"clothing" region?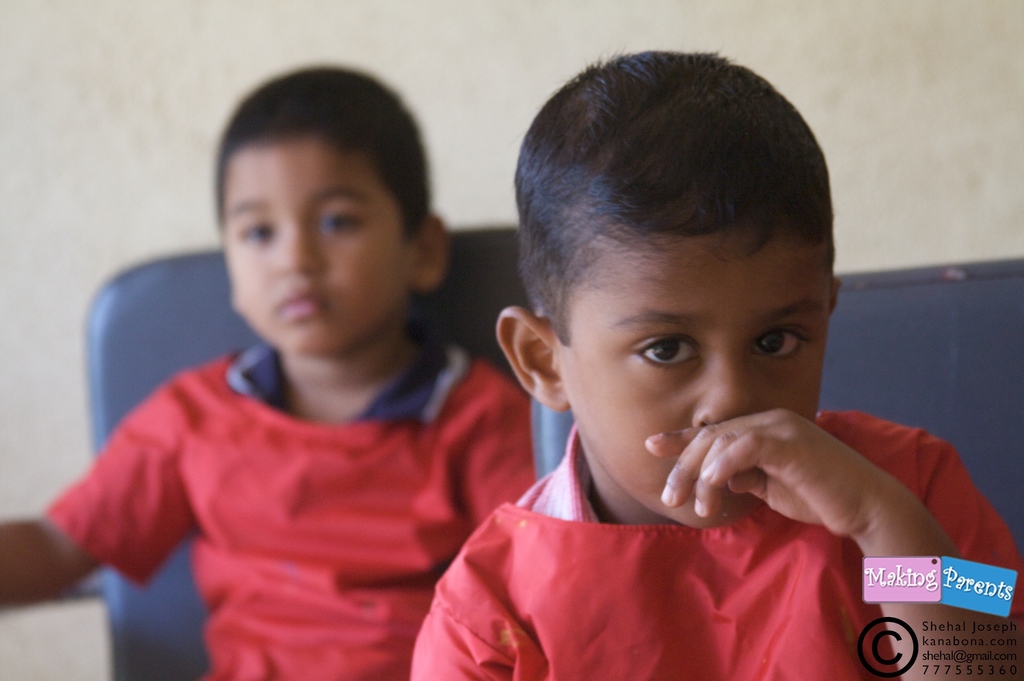
{"x1": 404, "y1": 422, "x2": 1023, "y2": 680}
